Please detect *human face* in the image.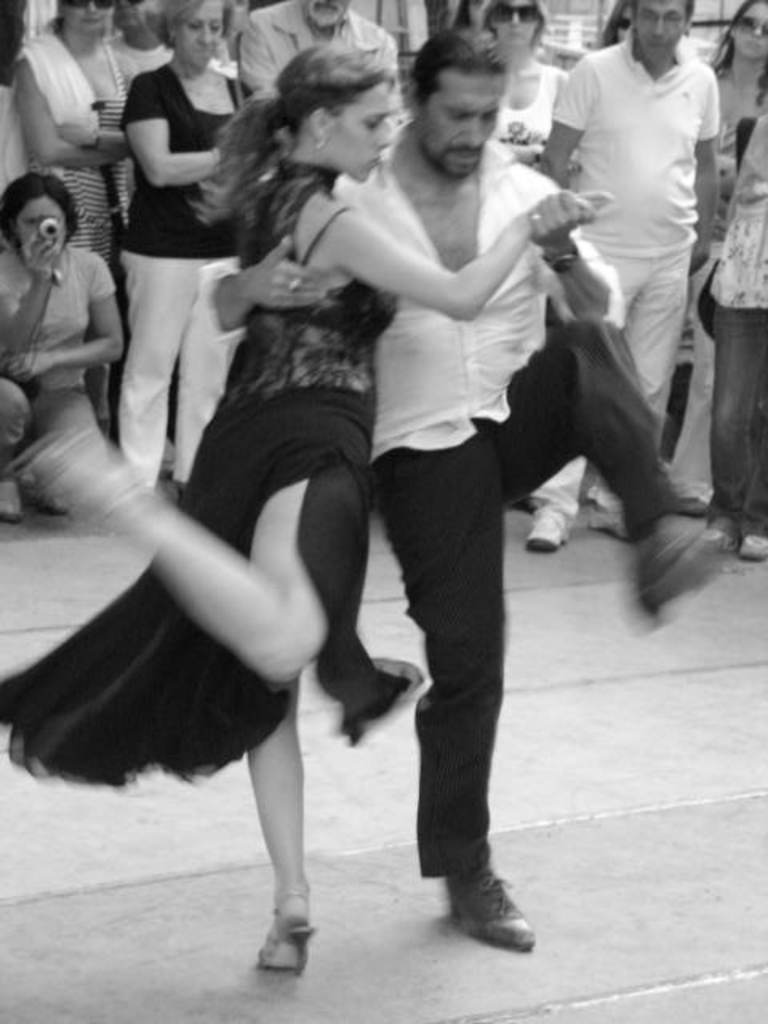
<box>635,0,683,59</box>.
